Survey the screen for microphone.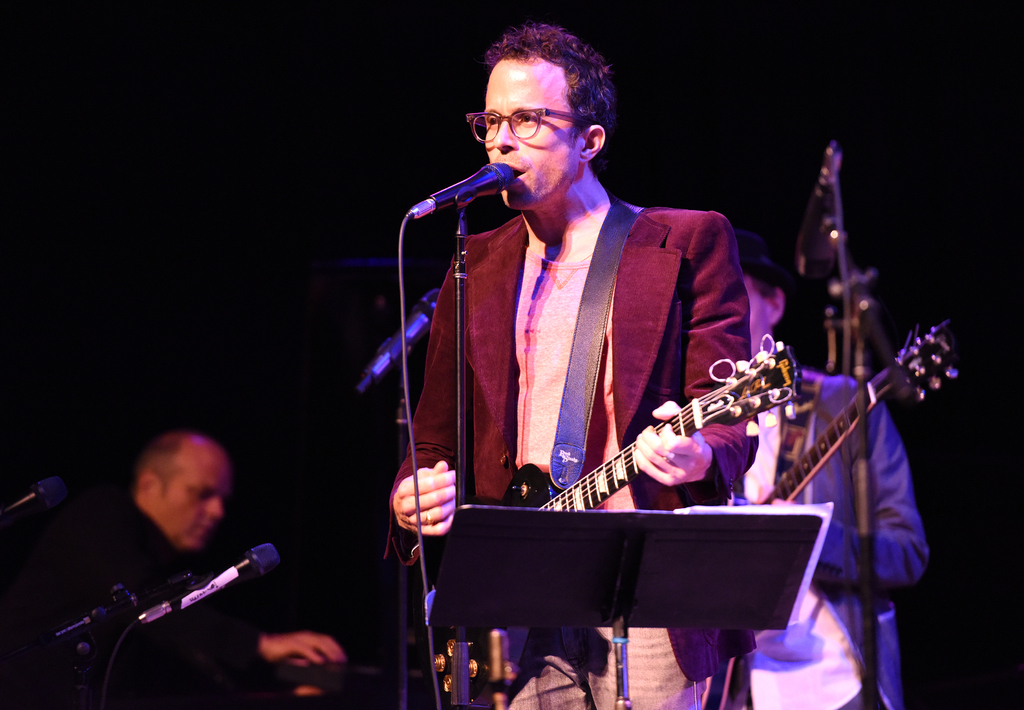
Survey found: crop(359, 288, 438, 395).
